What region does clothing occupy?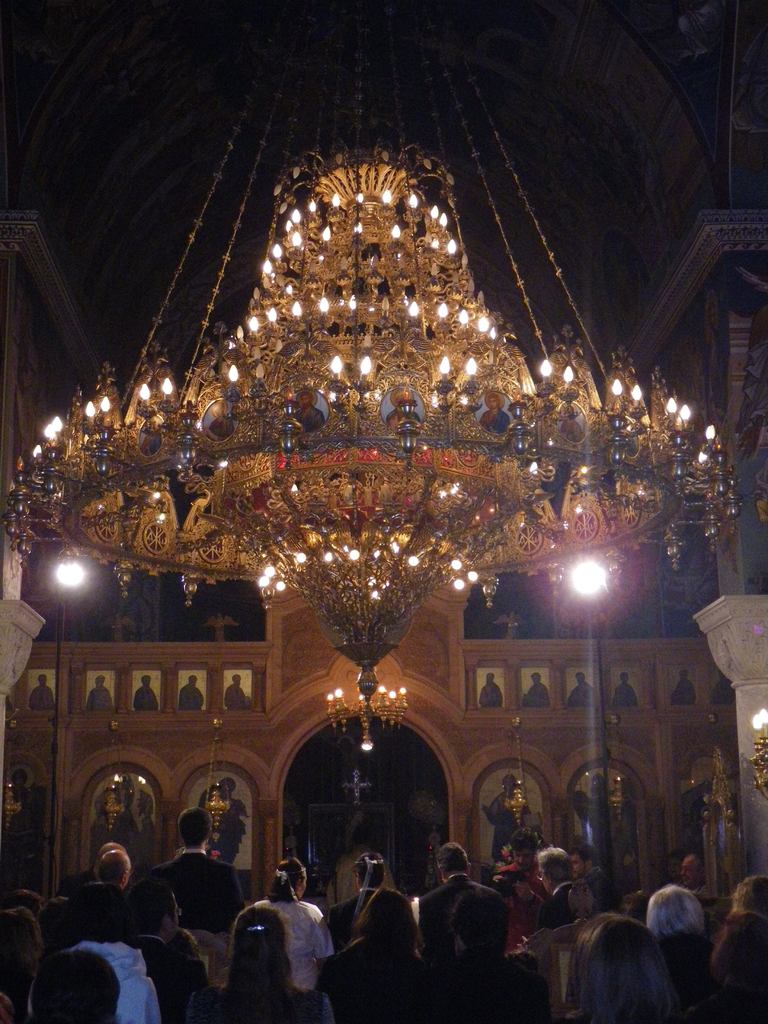
(522, 685, 555, 706).
